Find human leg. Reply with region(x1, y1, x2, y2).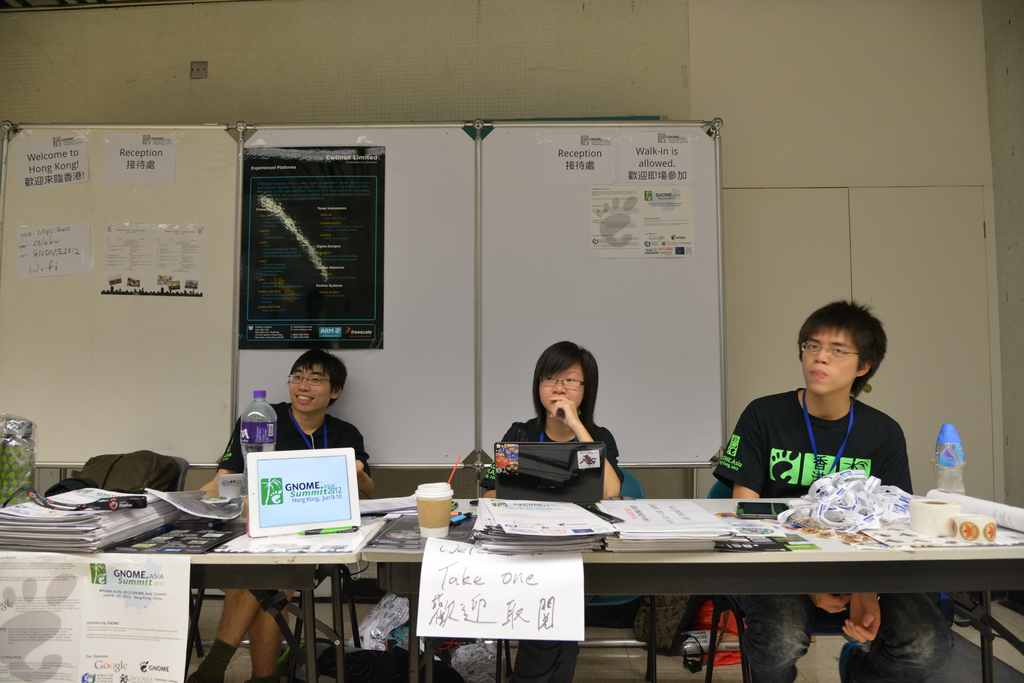
region(252, 602, 282, 682).
